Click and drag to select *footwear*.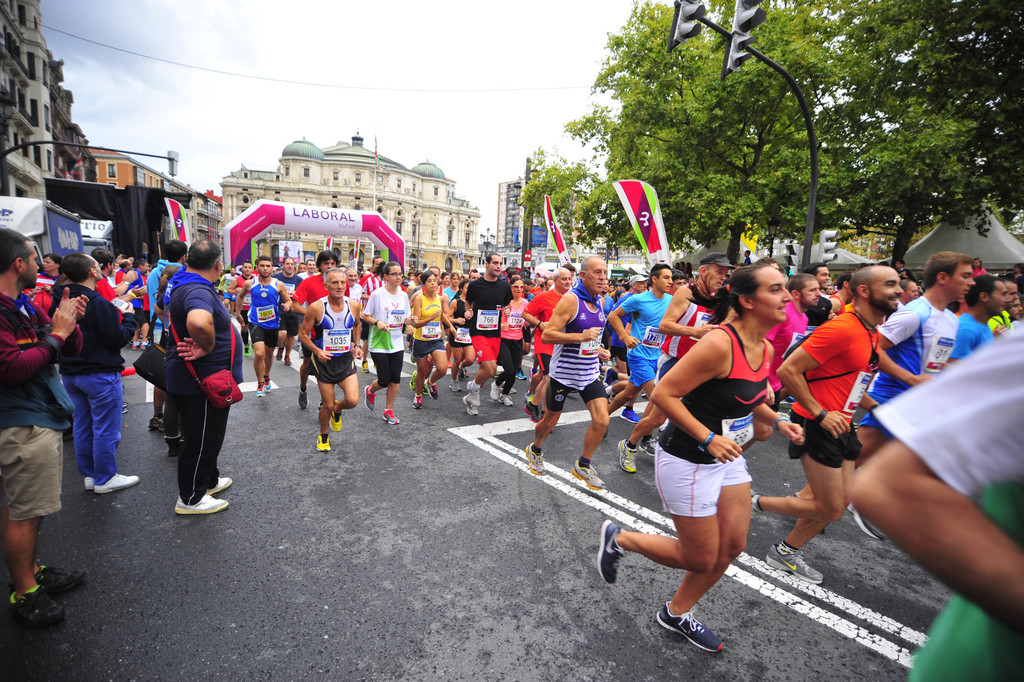
Selection: x1=81, y1=477, x2=94, y2=489.
